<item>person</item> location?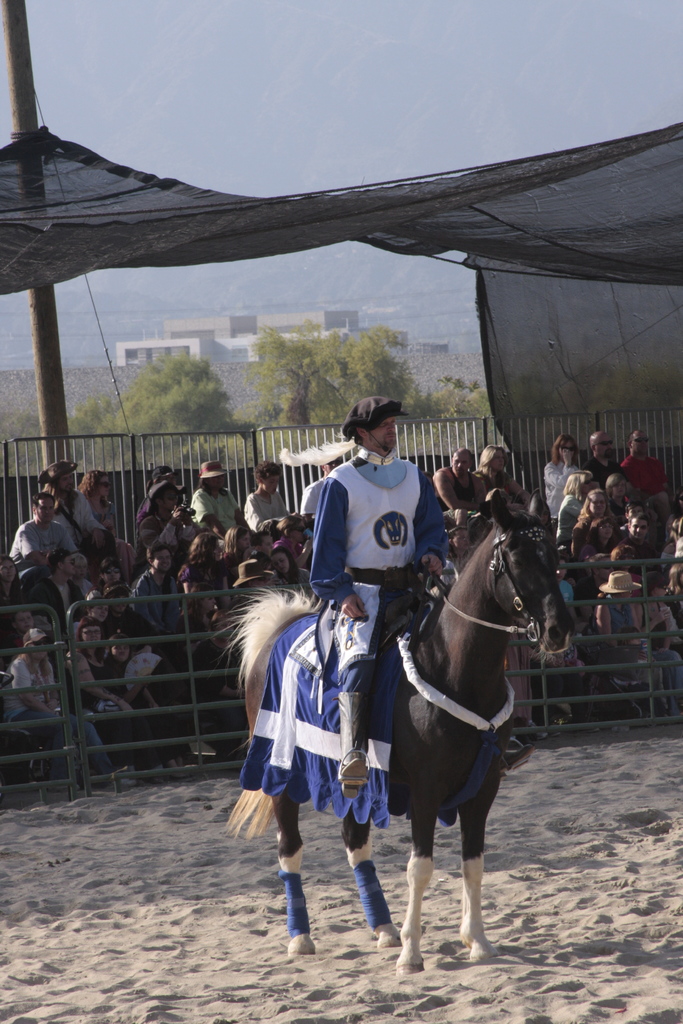
112 637 149 692
